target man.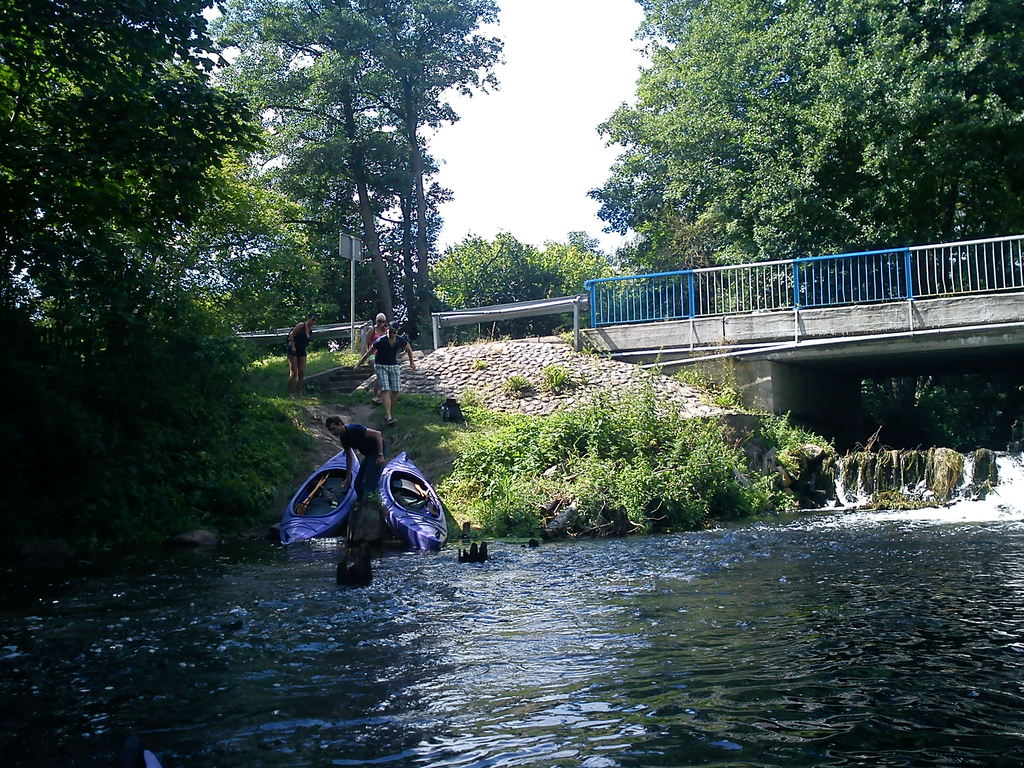
Target region: (left=323, top=415, right=388, bottom=499).
